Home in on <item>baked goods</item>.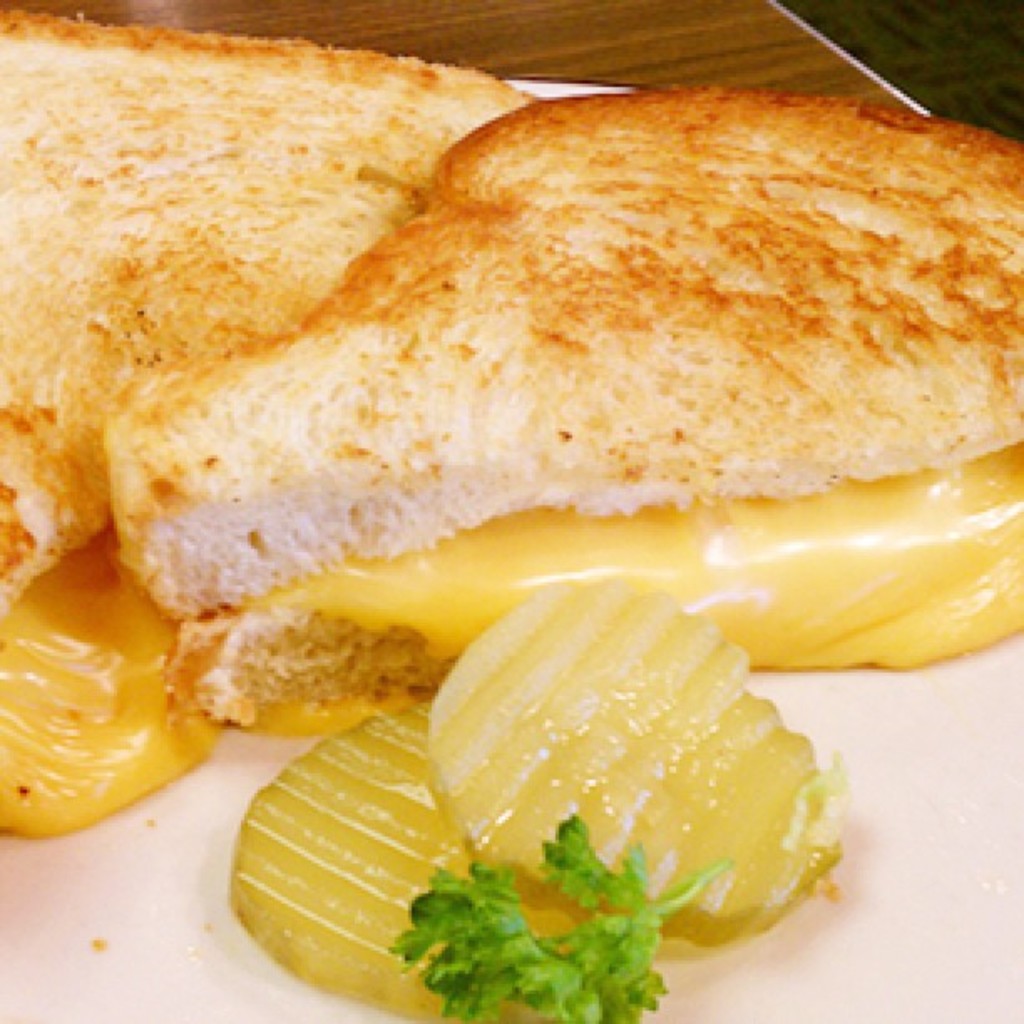
Homed in at x1=80 y1=84 x2=1022 y2=681.
